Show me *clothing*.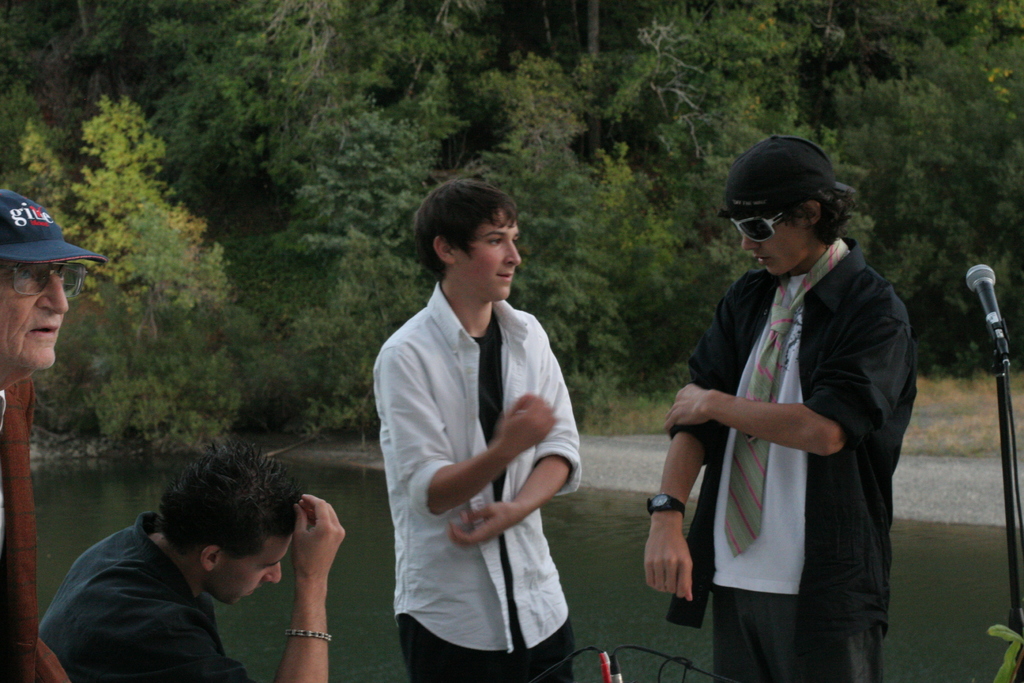
*clothing* is here: (0,375,72,682).
